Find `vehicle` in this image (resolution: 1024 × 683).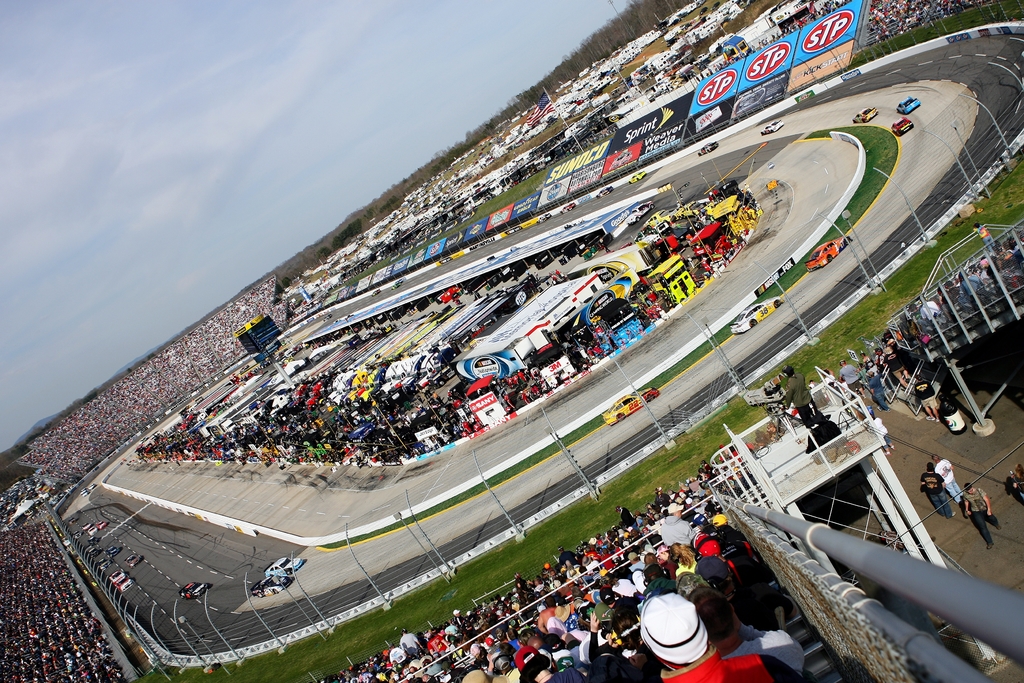
BBox(762, 124, 782, 136).
